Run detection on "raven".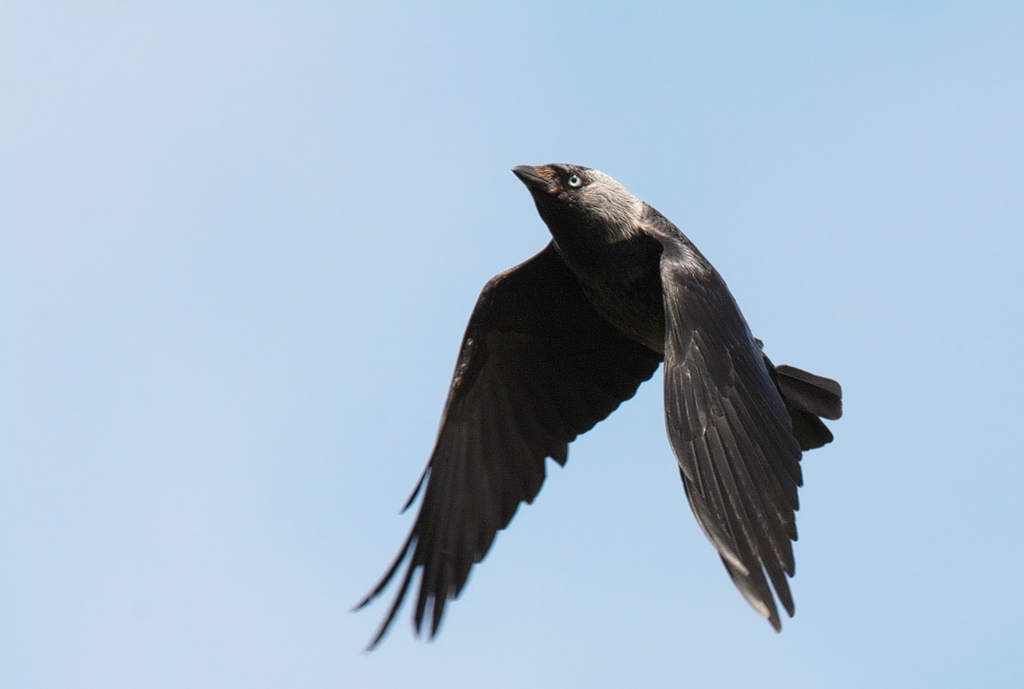
Result: 346 157 858 648.
